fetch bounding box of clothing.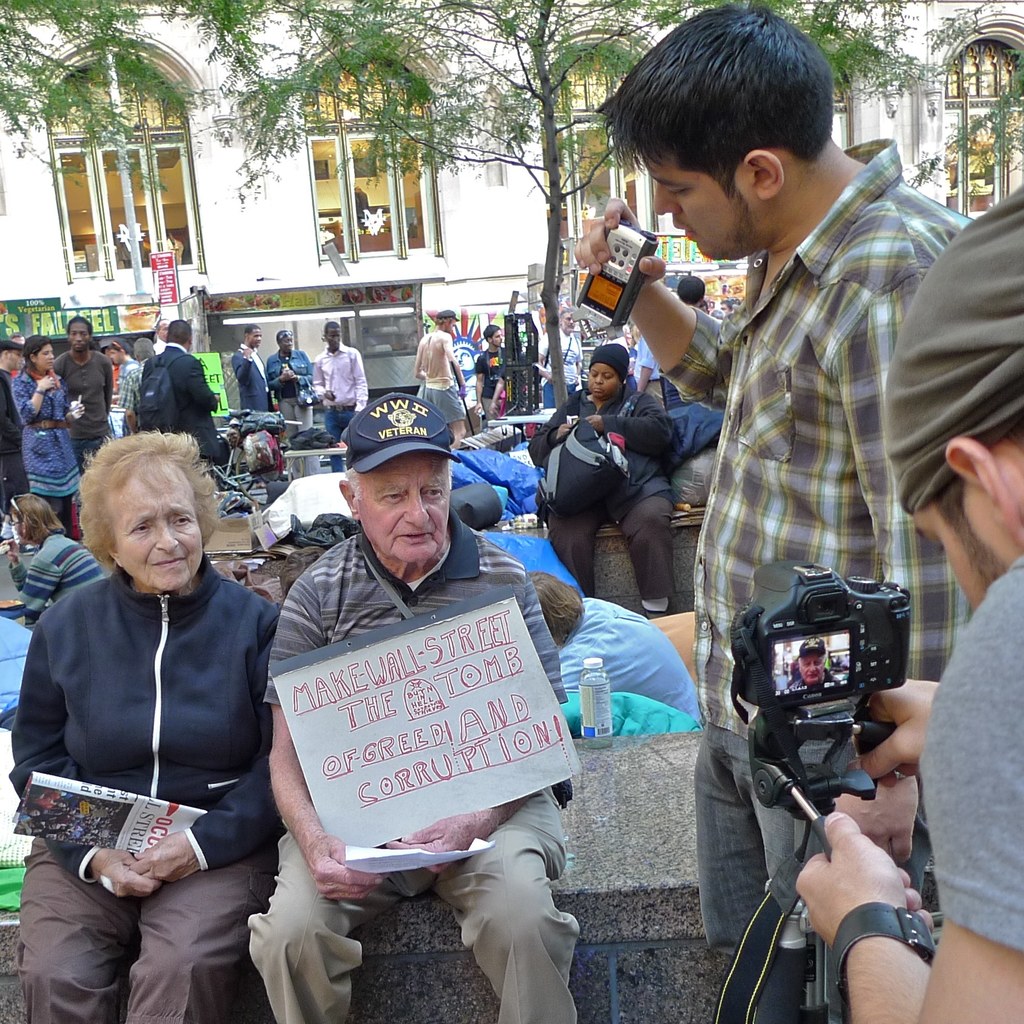
Bbox: (918, 556, 1023, 955).
